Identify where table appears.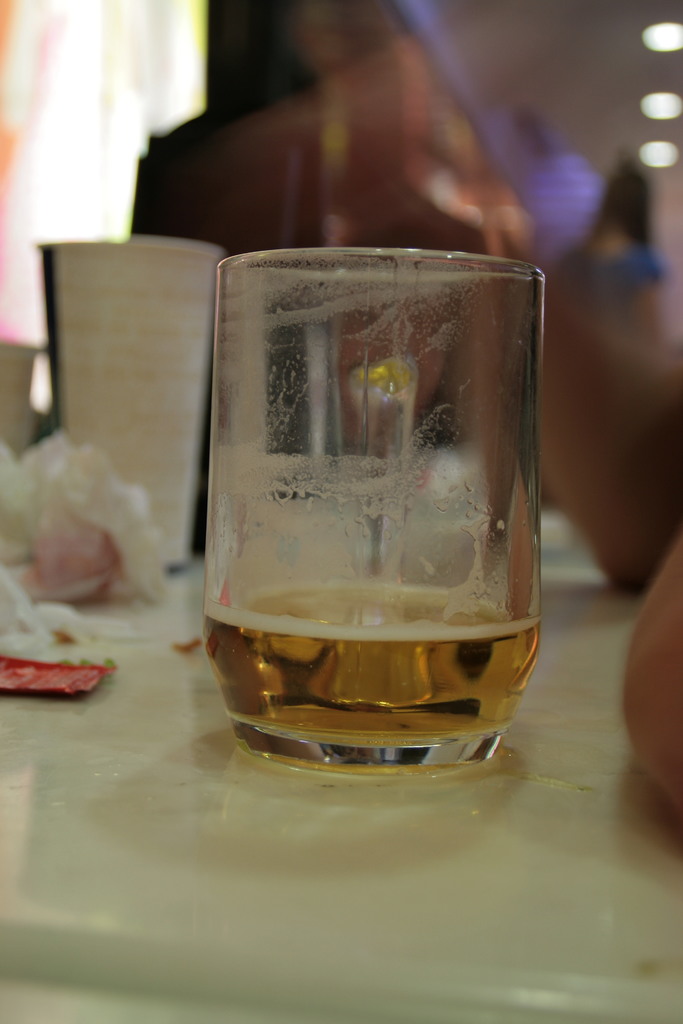
Appears at crop(0, 452, 682, 1023).
